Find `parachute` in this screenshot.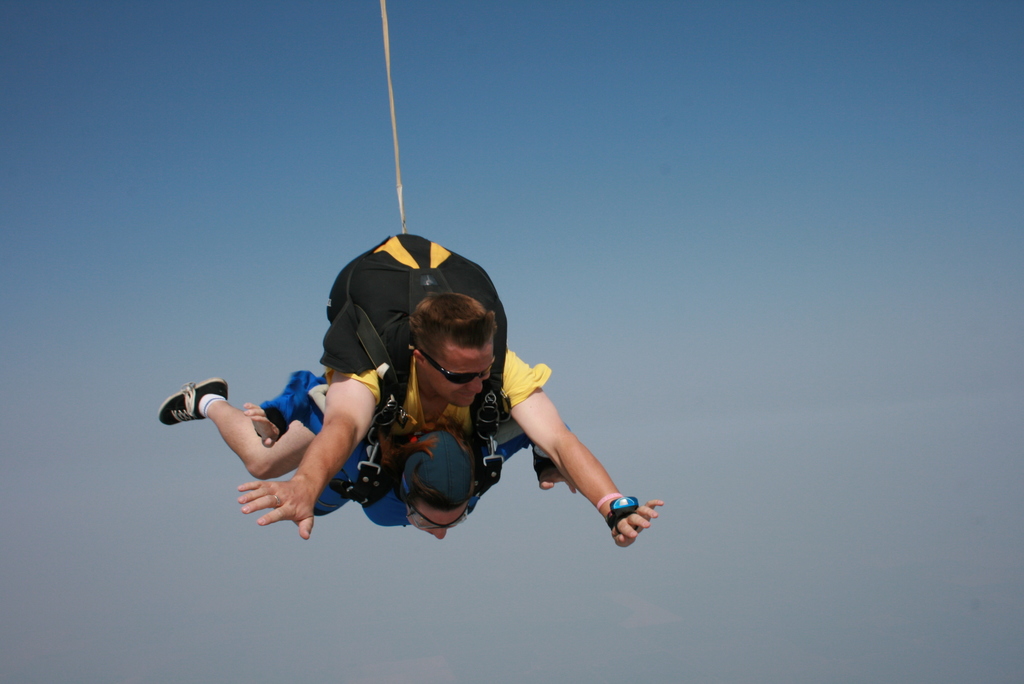
The bounding box for `parachute` is rect(324, 1, 501, 500).
